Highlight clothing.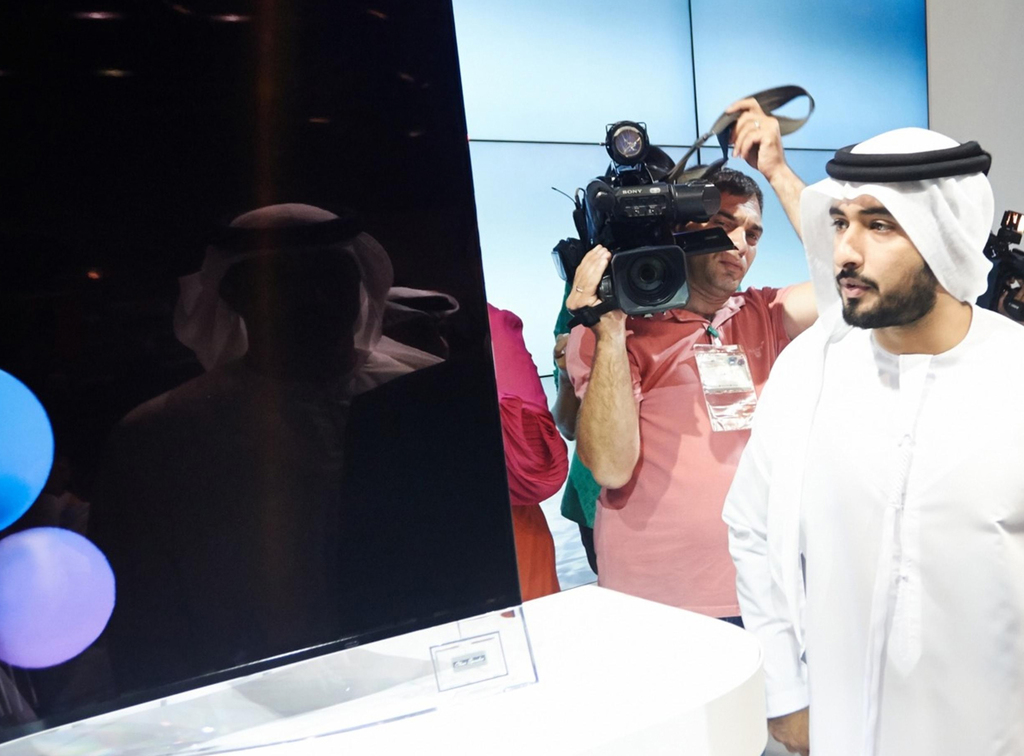
Highlighted region: 486,303,566,603.
